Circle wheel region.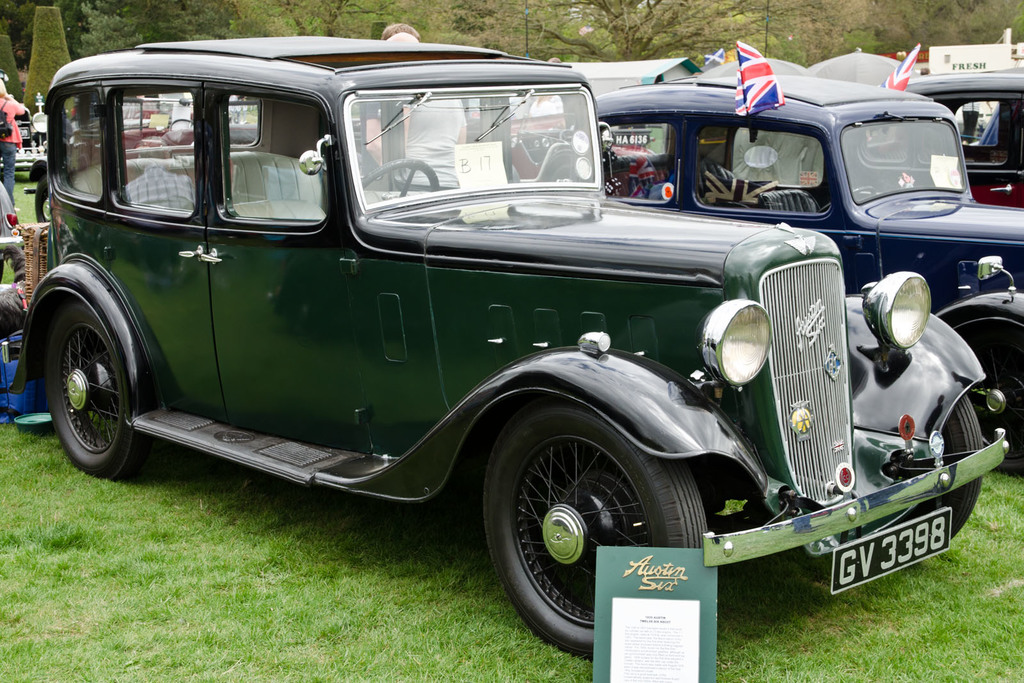
Region: [left=46, top=305, right=150, bottom=479].
